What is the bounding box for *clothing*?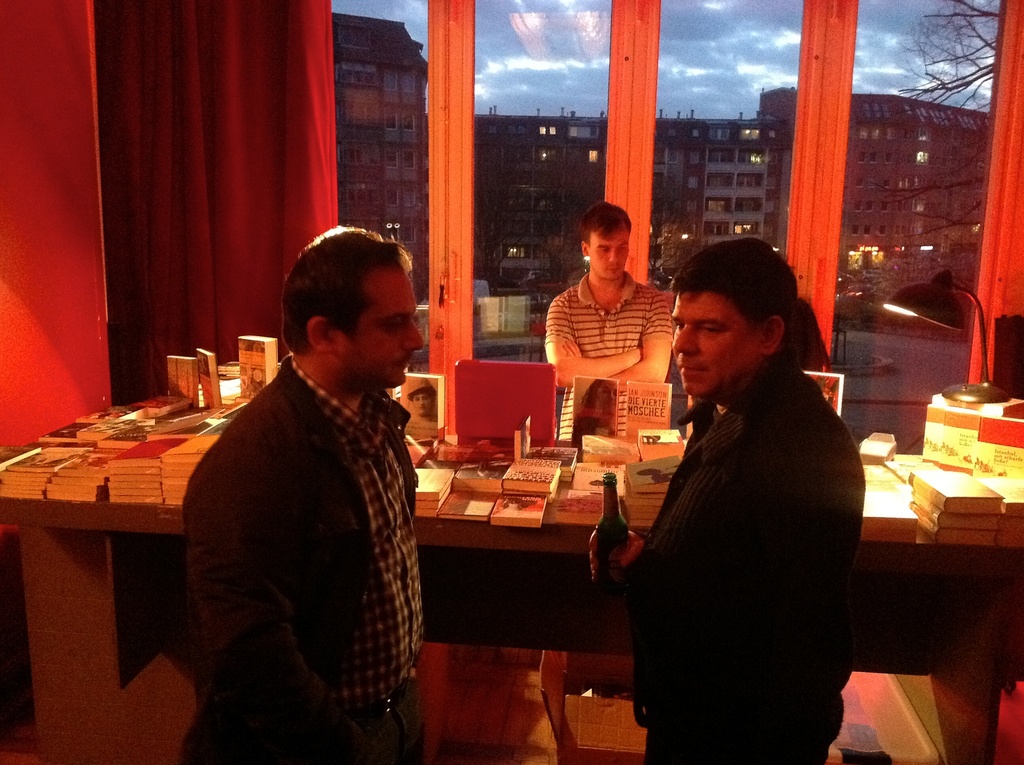
(x1=622, y1=346, x2=866, y2=764).
